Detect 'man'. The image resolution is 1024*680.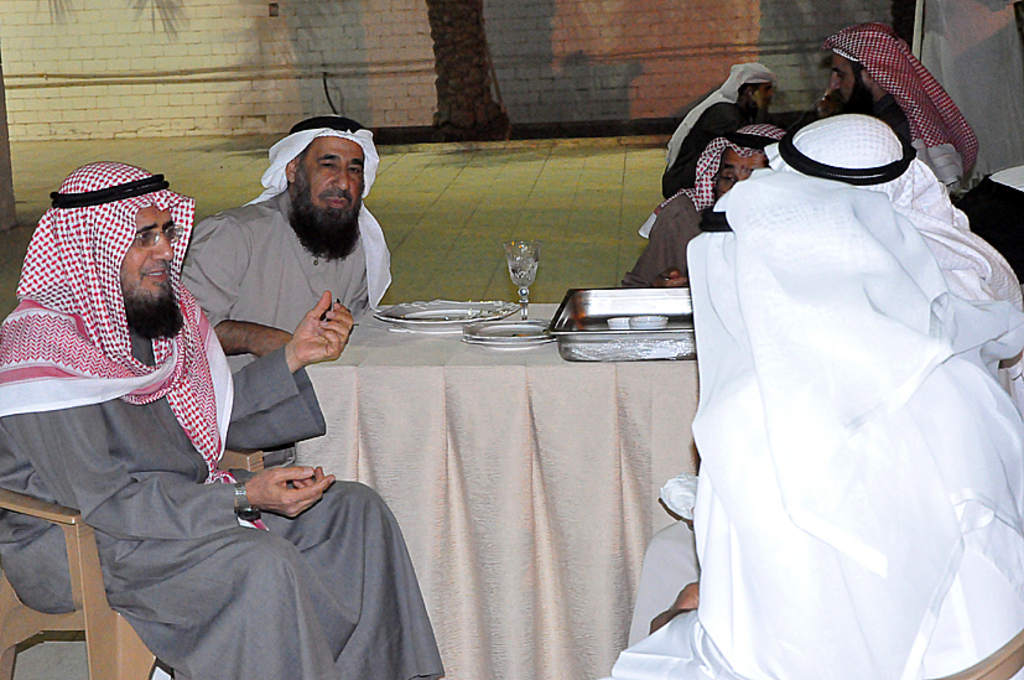
rect(821, 27, 981, 187).
